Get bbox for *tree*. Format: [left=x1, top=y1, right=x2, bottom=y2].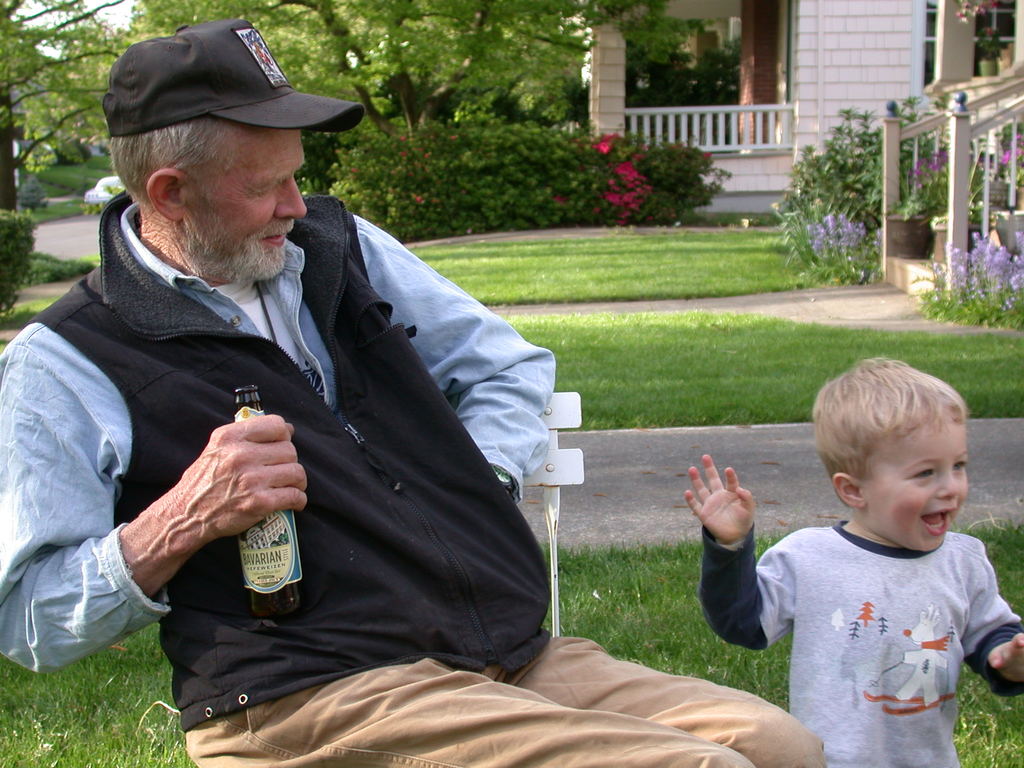
[left=124, top=0, right=442, bottom=164].
